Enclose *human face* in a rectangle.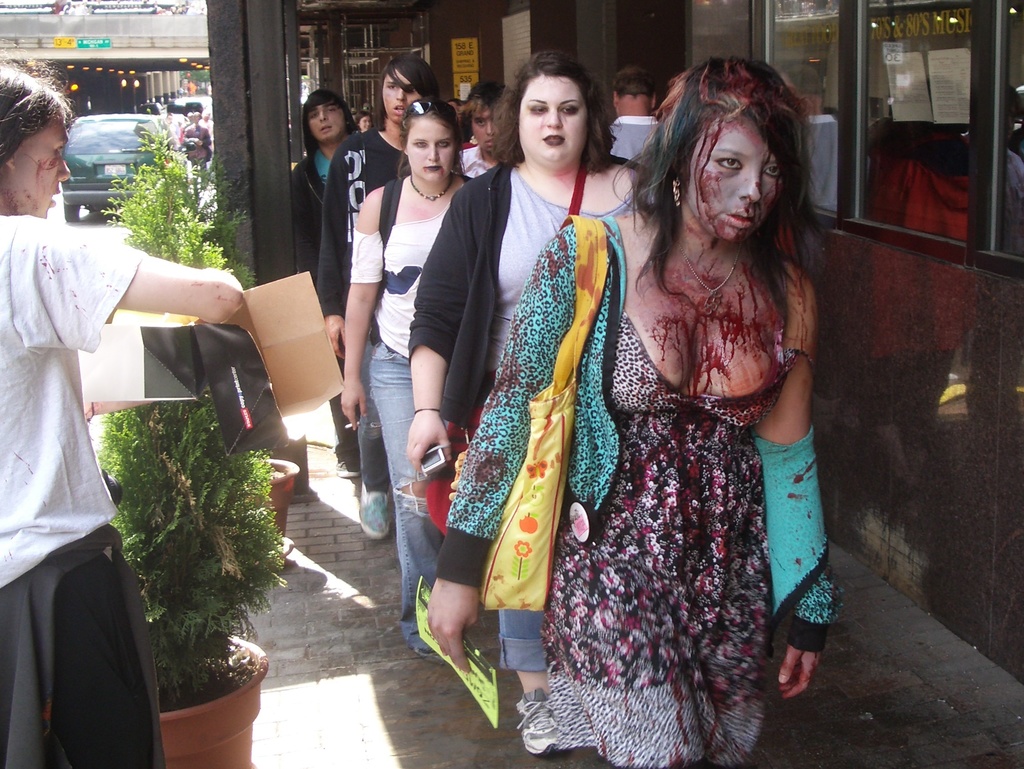
[381,72,419,127].
